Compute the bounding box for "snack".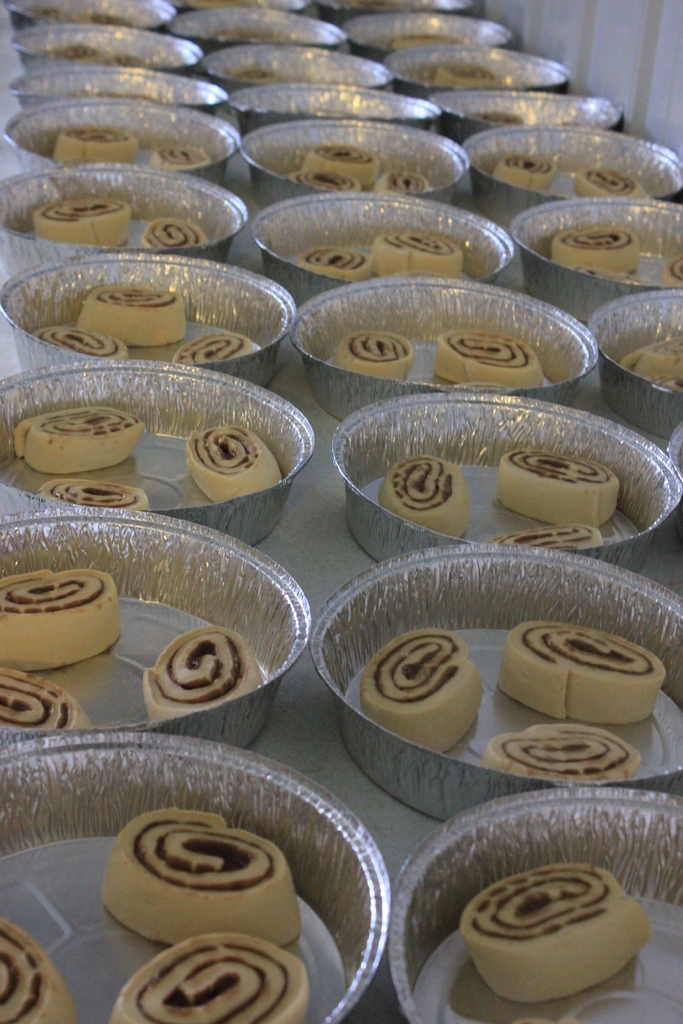
box=[33, 192, 135, 244].
